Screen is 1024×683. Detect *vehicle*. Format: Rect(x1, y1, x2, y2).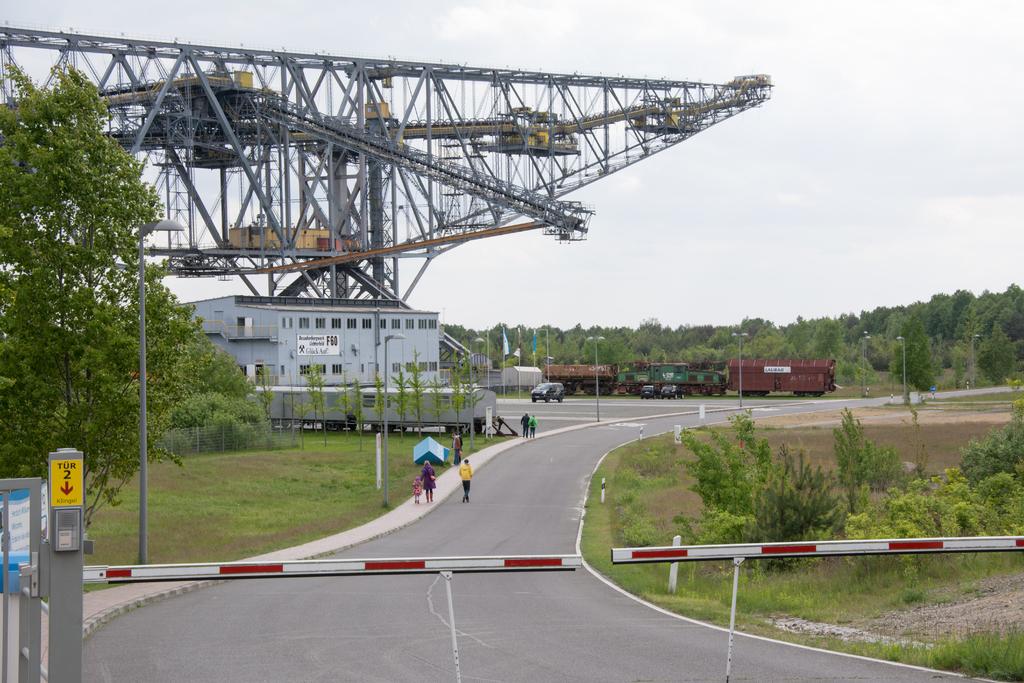
Rect(639, 384, 660, 400).
